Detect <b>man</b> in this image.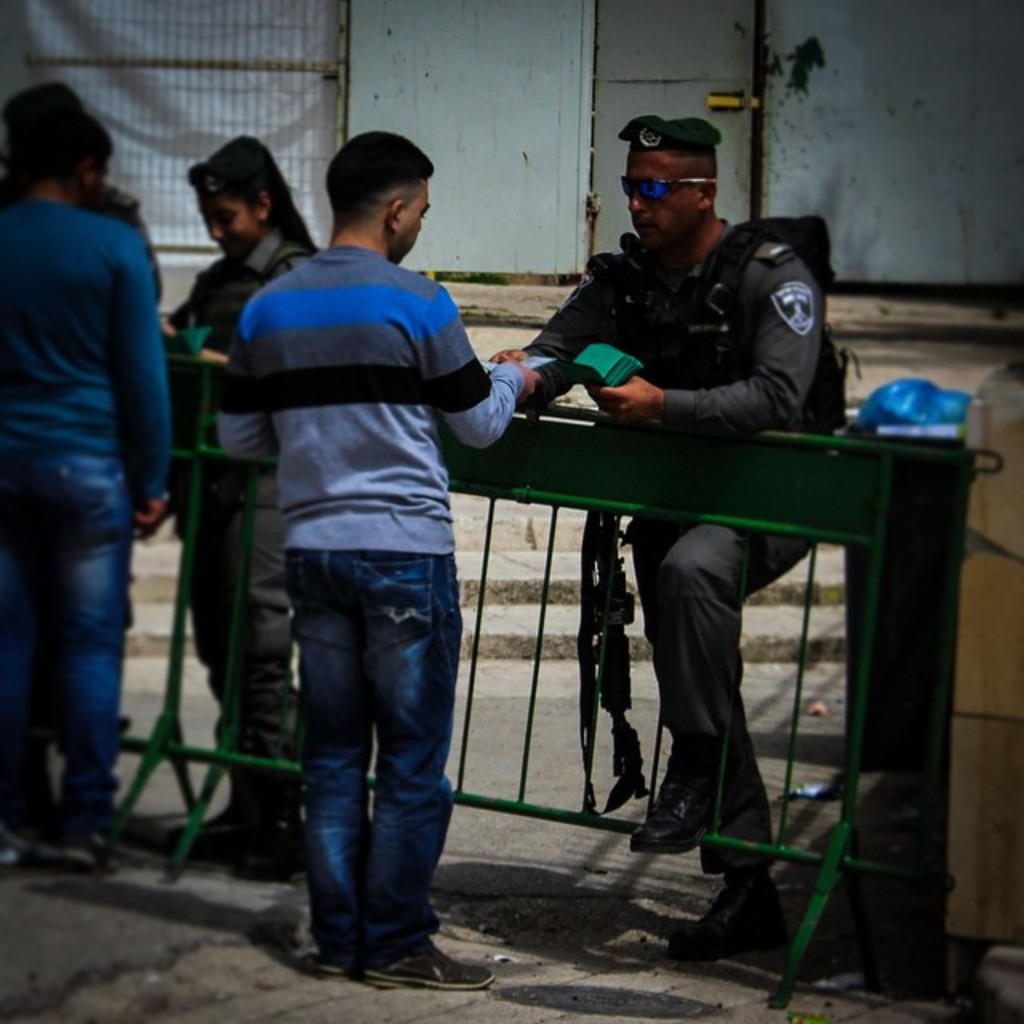
Detection: locate(206, 158, 515, 986).
